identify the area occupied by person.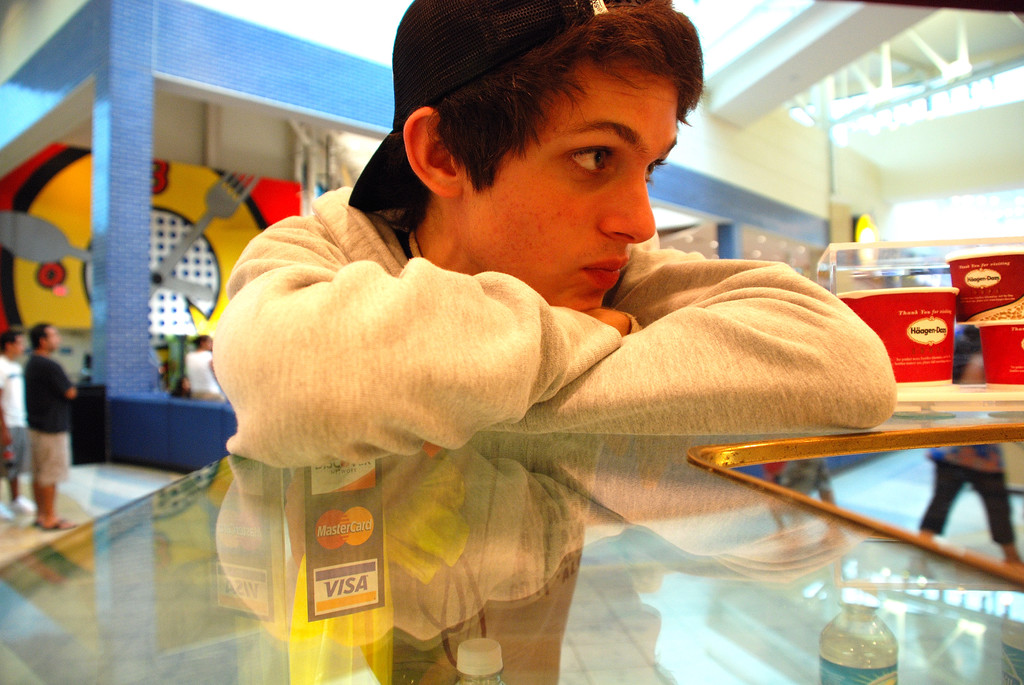
Area: bbox=[225, 0, 898, 467].
